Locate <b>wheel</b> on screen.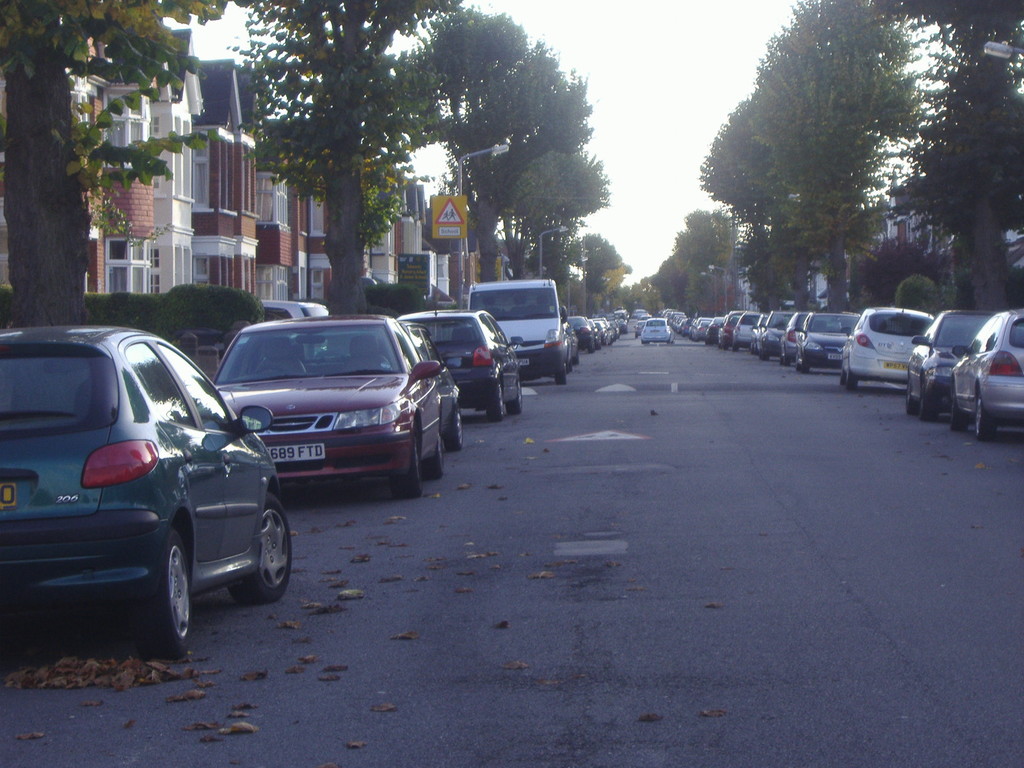
On screen at {"x1": 979, "y1": 398, "x2": 995, "y2": 439}.
